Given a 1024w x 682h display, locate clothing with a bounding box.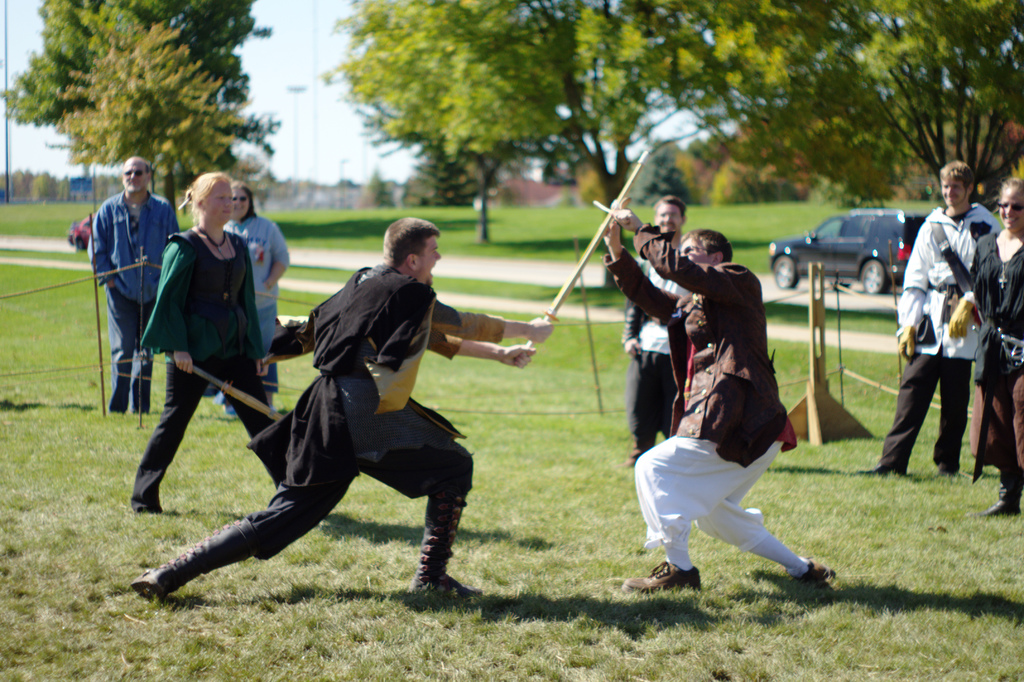
Located: 600,222,796,549.
